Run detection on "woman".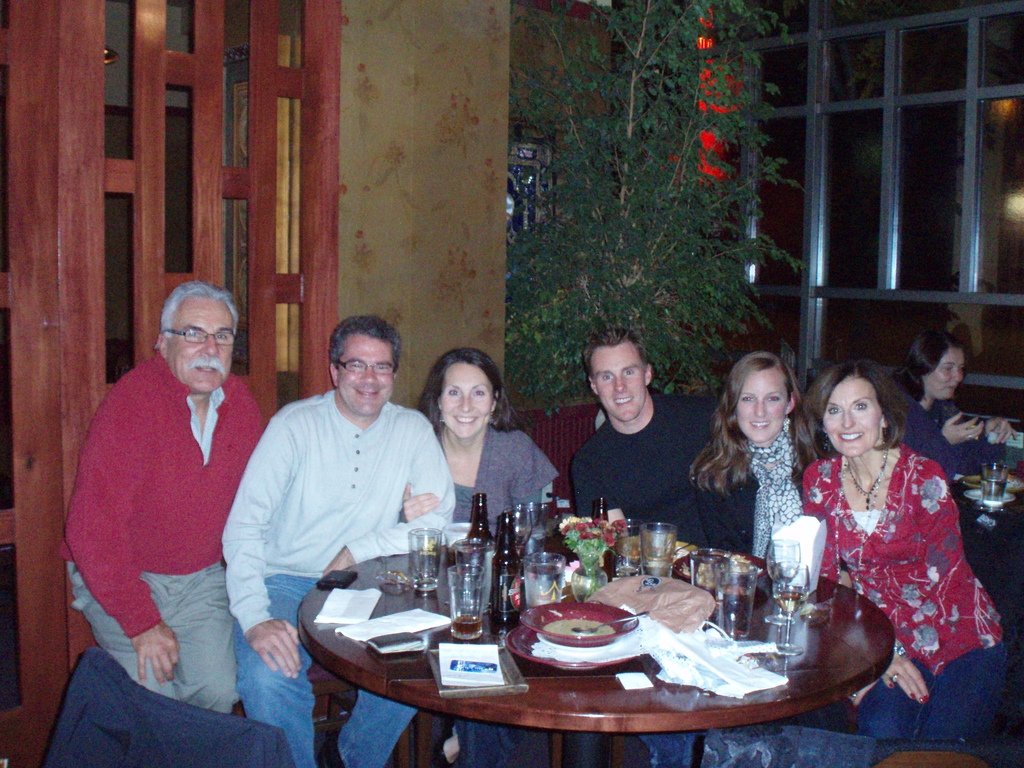
Result: pyautogui.locateOnScreen(630, 352, 830, 767).
